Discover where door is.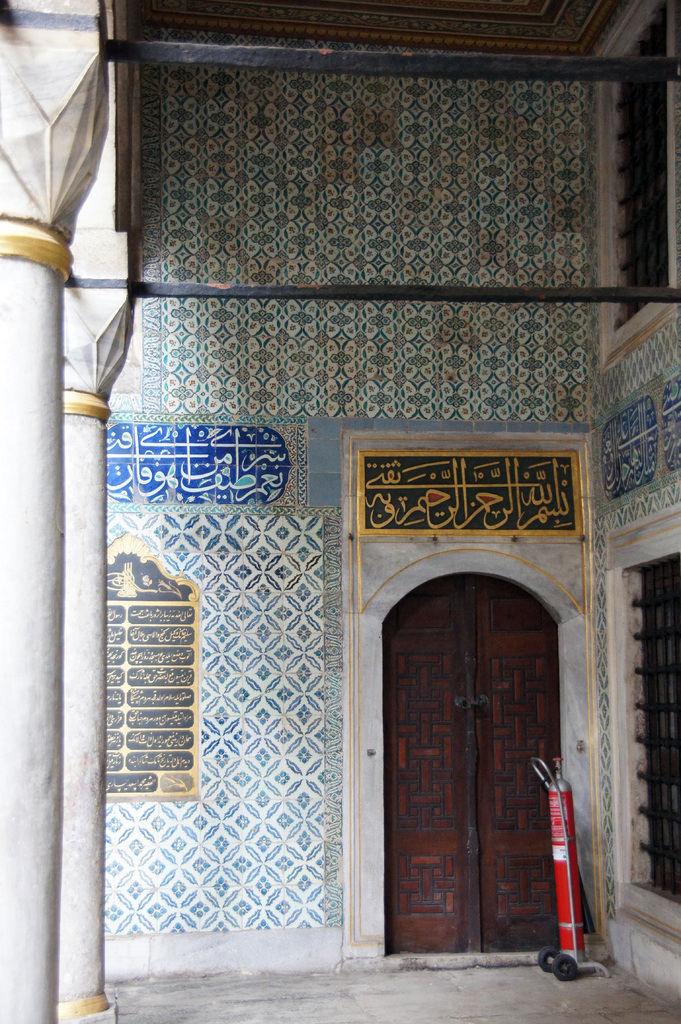
Discovered at [368,554,579,980].
